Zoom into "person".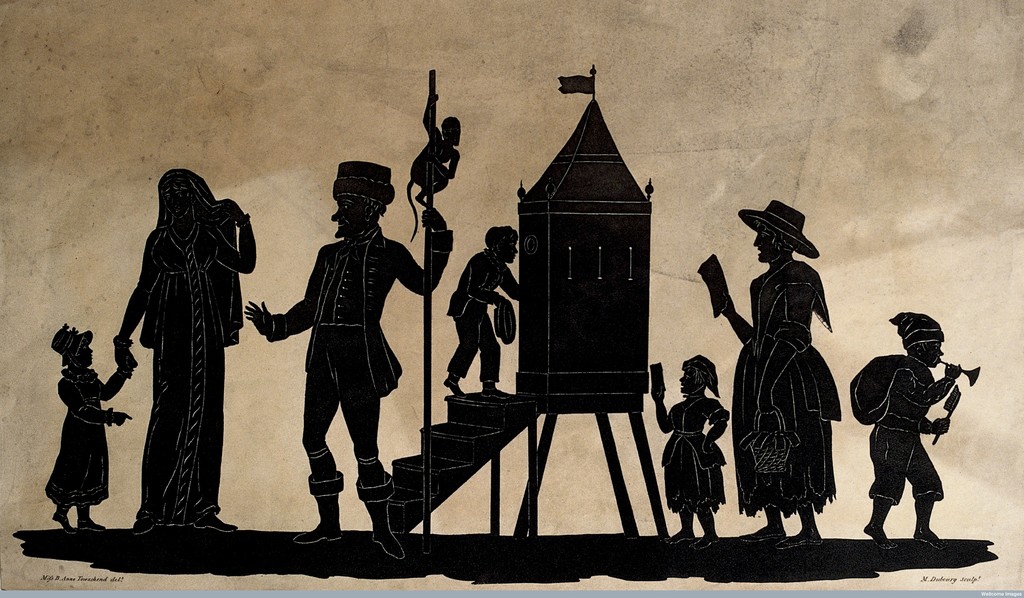
Zoom target: [x1=410, y1=89, x2=464, y2=208].
